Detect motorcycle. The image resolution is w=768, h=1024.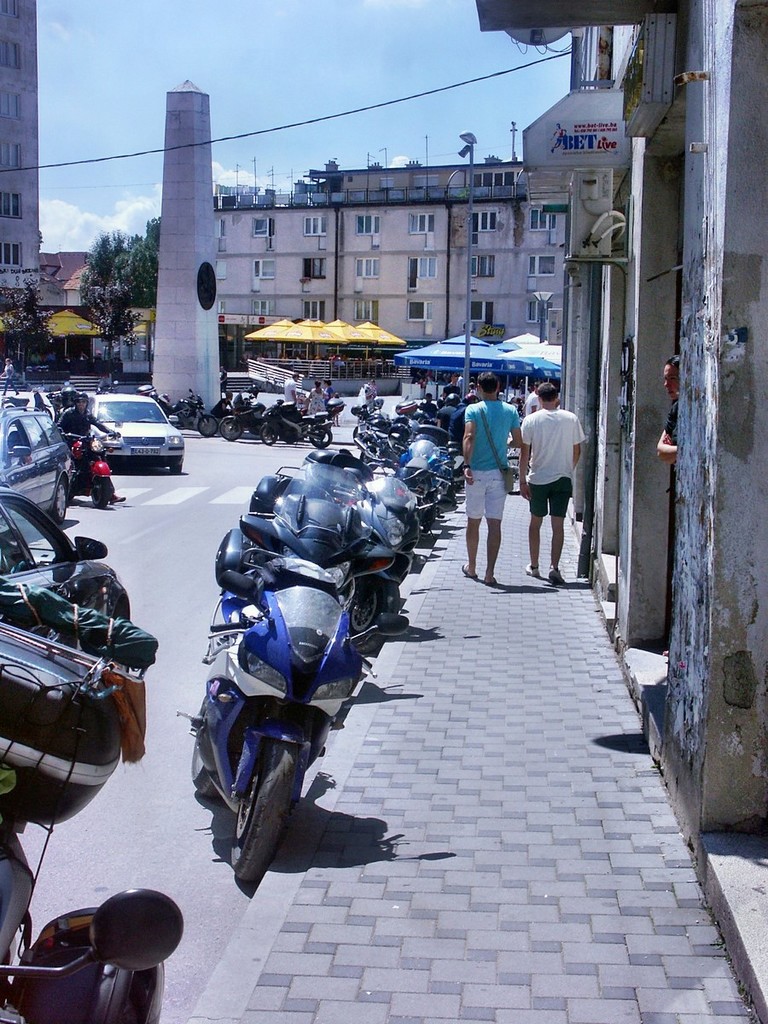
rect(265, 398, 330, 447).
